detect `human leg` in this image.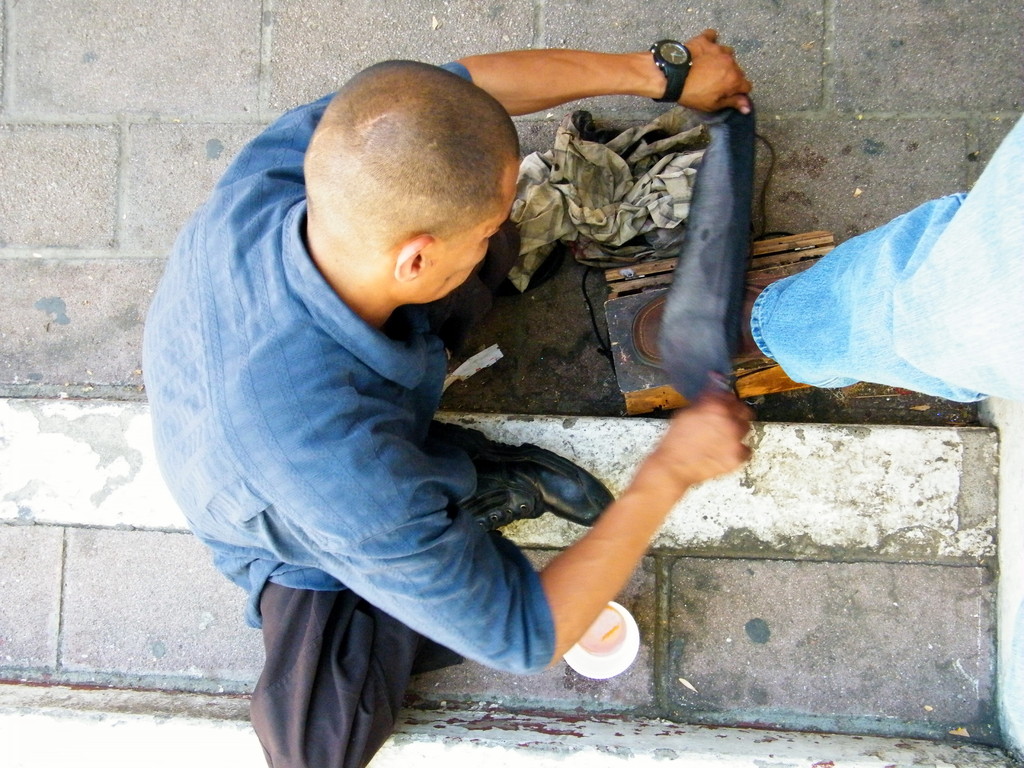
Detection: bbox(627, 111, 1023, 405).
